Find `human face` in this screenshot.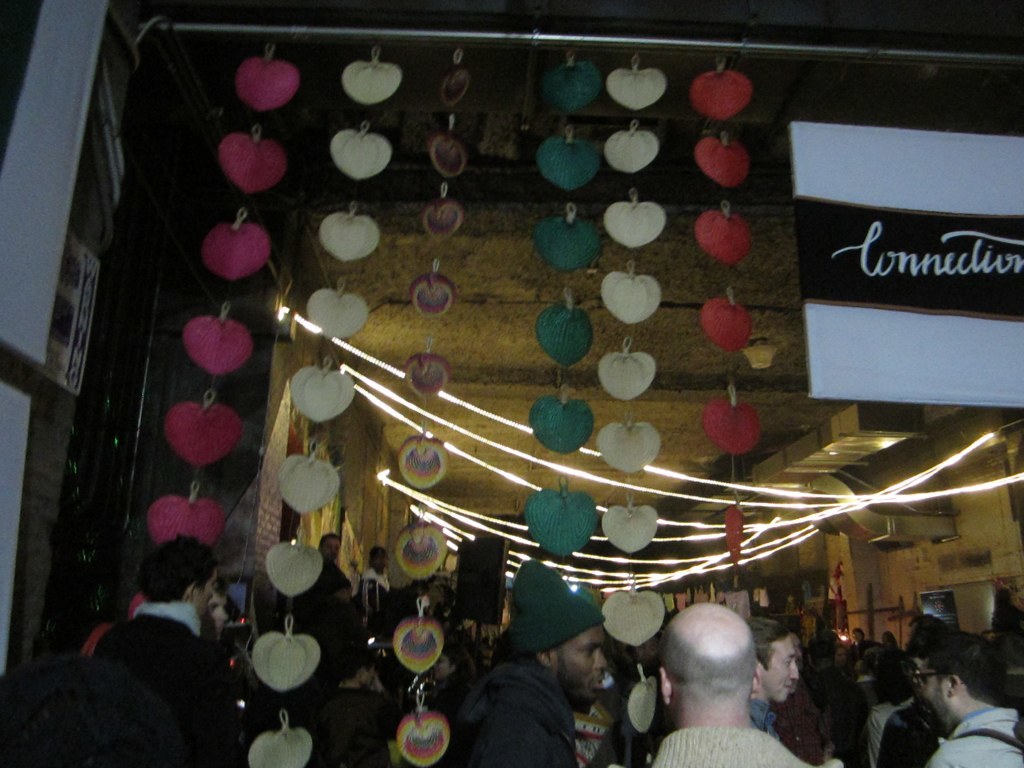
The bounding box for `human face` is [760, 641, 799, 696].
